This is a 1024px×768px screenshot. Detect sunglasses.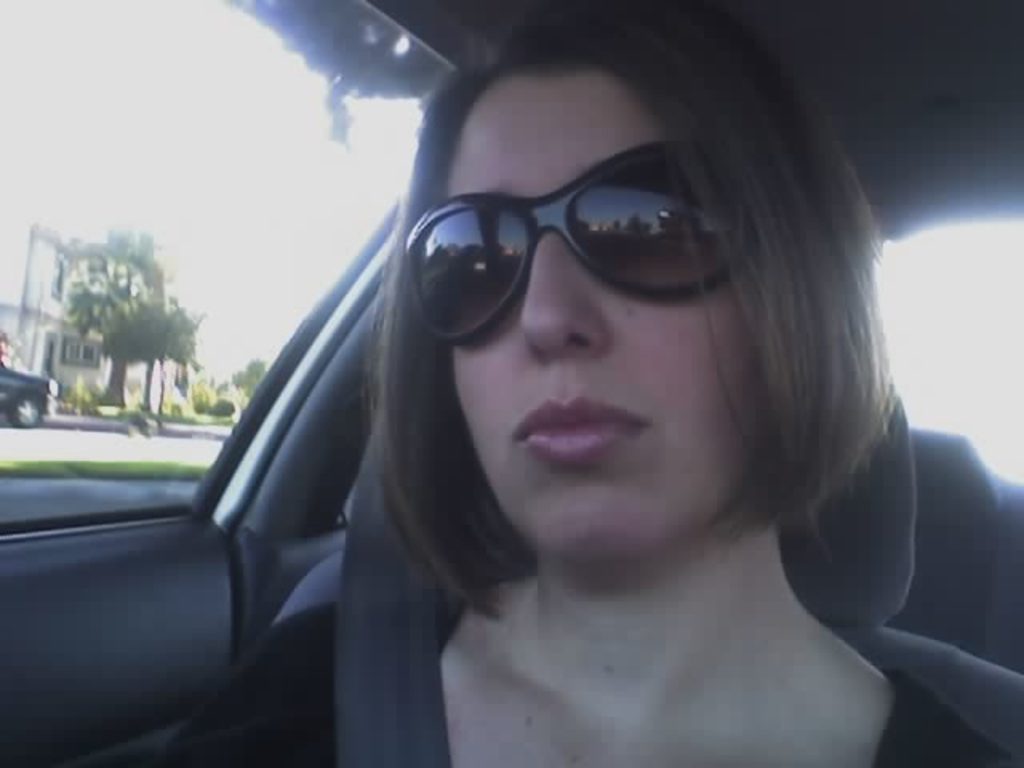
rect(403, 144, 747, 346).
